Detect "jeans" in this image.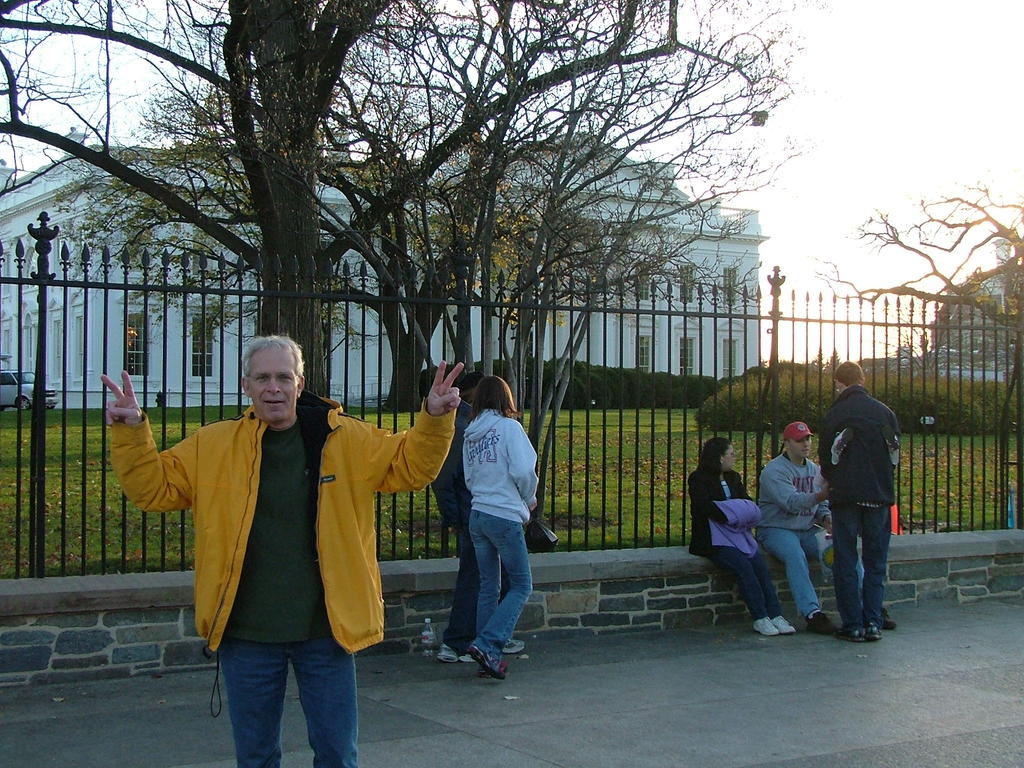
Detection: 703:547:784:619.
